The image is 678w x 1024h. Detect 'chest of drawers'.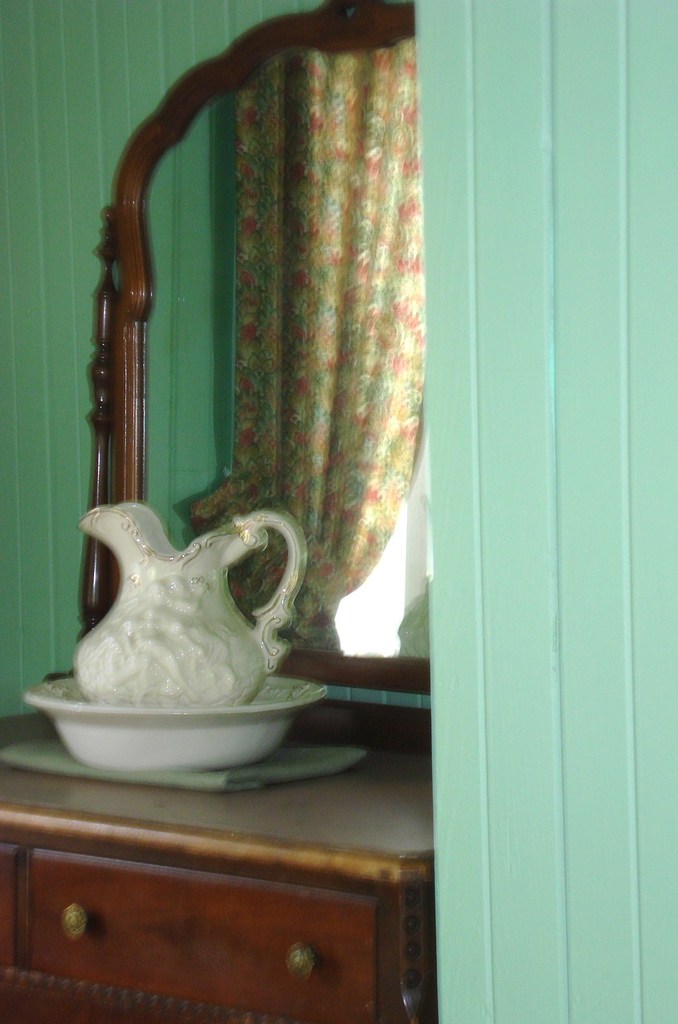
Detection: <bbox>0, 754, 435, 1023</bbox>.
